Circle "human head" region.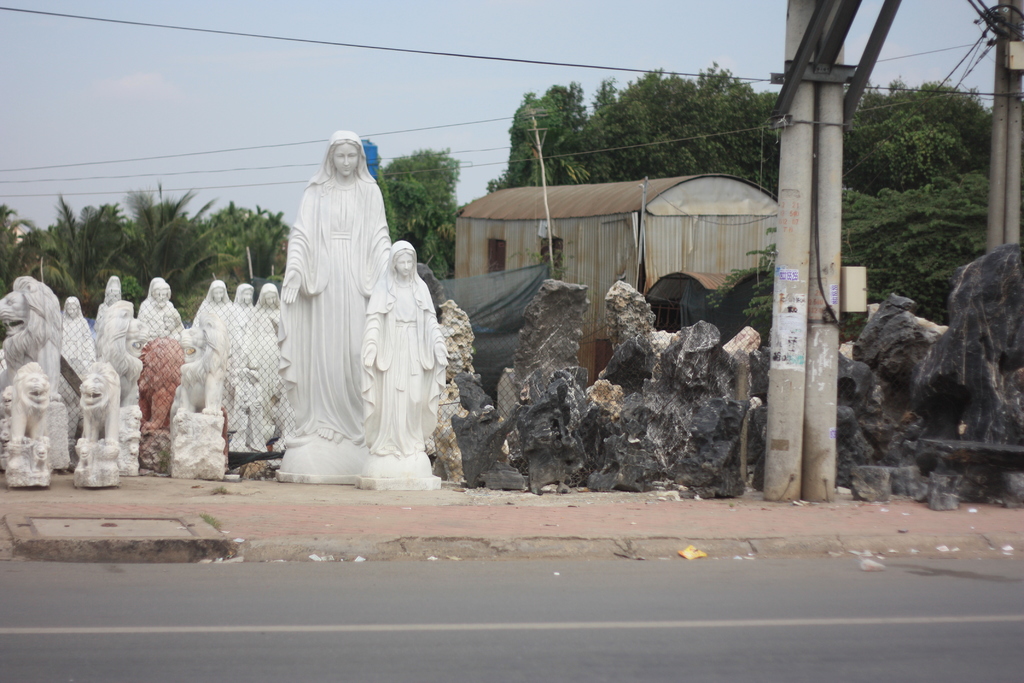
Region: box(161, 311, 180, 336).
